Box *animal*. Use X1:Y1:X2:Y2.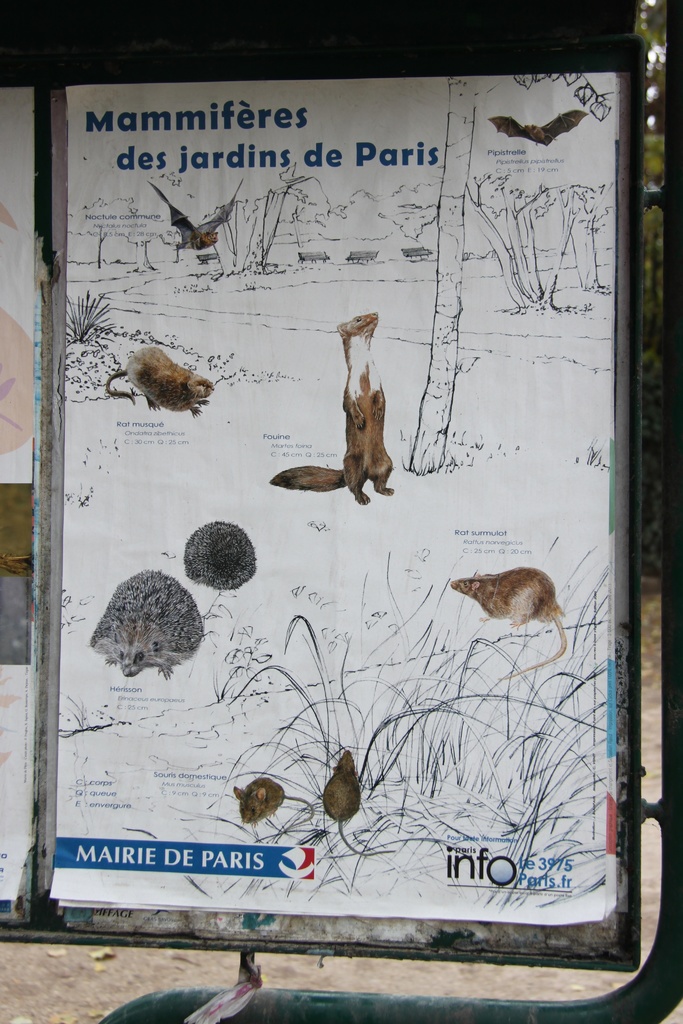
313:750:390:851.
